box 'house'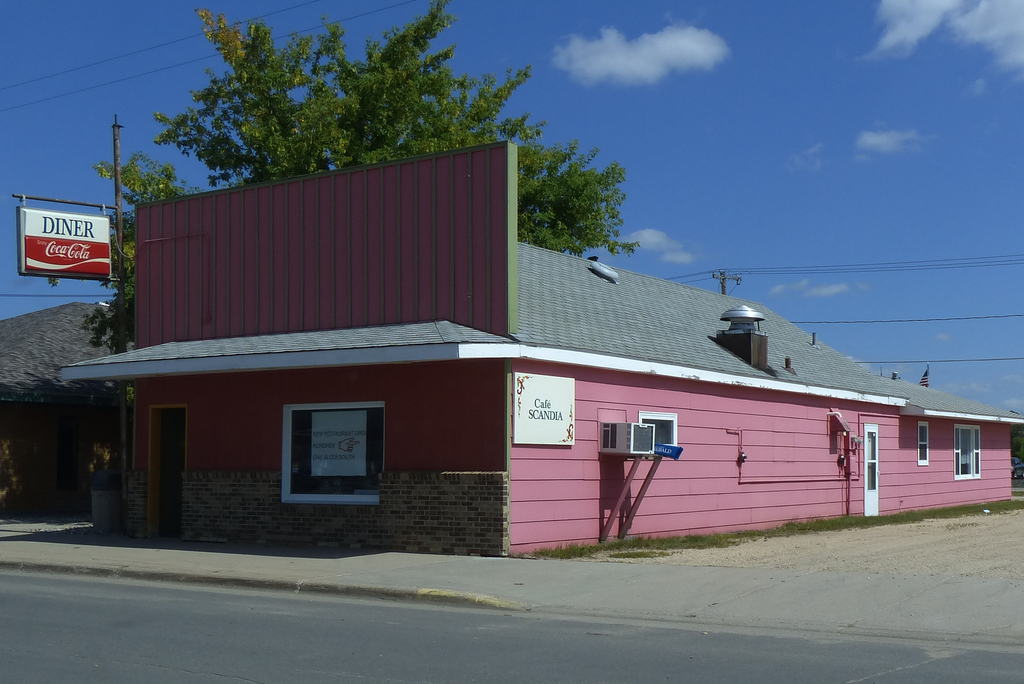
bbox=[0, 295, 131, 521]
